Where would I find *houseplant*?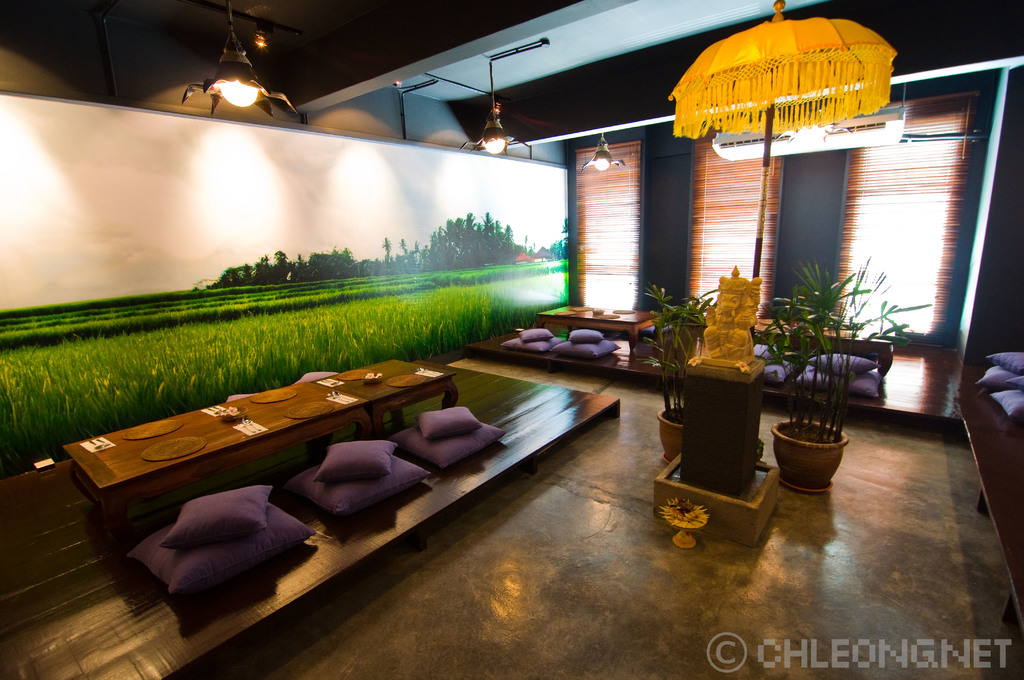
At bbox=[775, 254, 883, 503].
